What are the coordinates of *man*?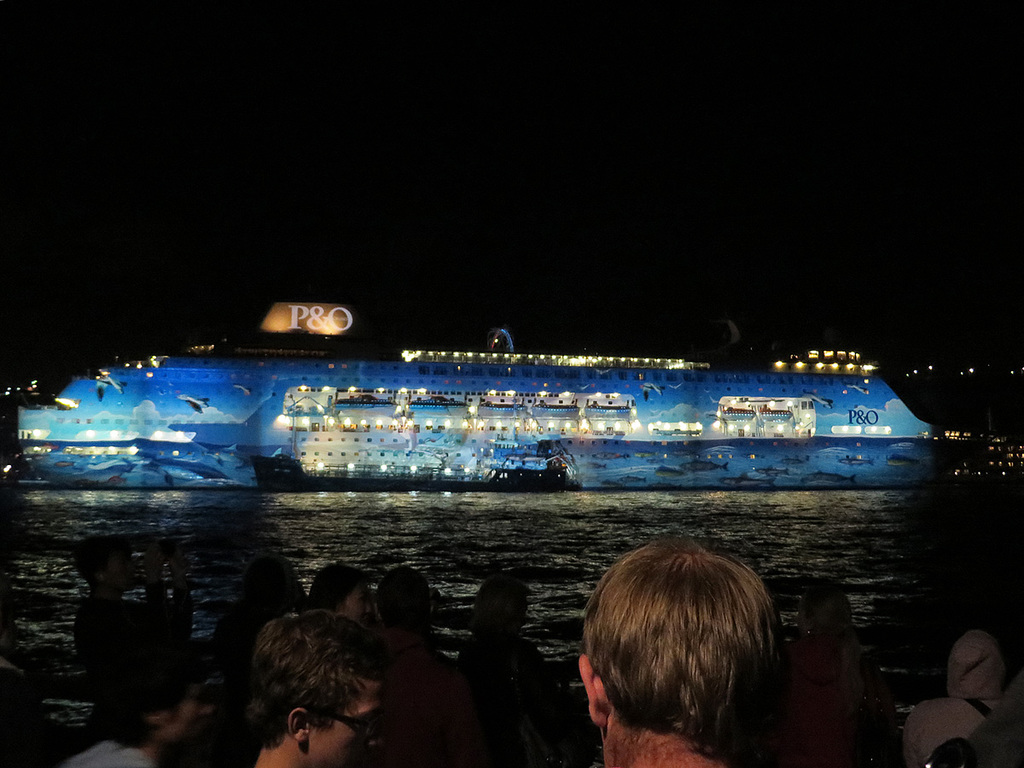
crop(215, 600, 460, 767).
